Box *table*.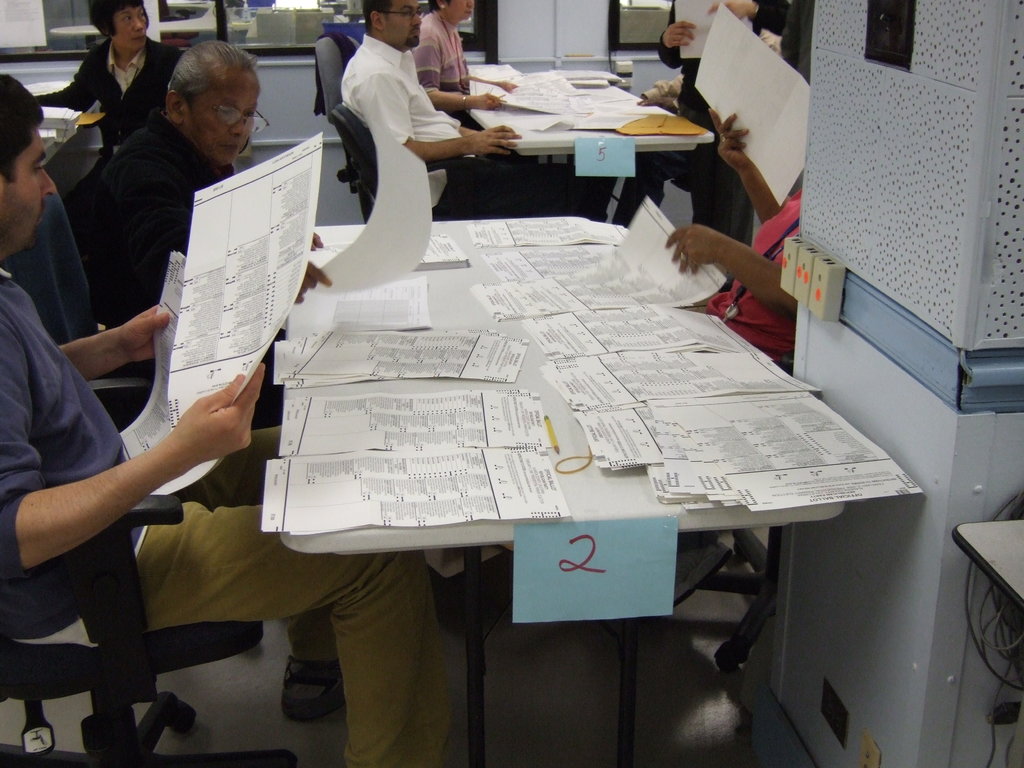
283/214/848/767.
